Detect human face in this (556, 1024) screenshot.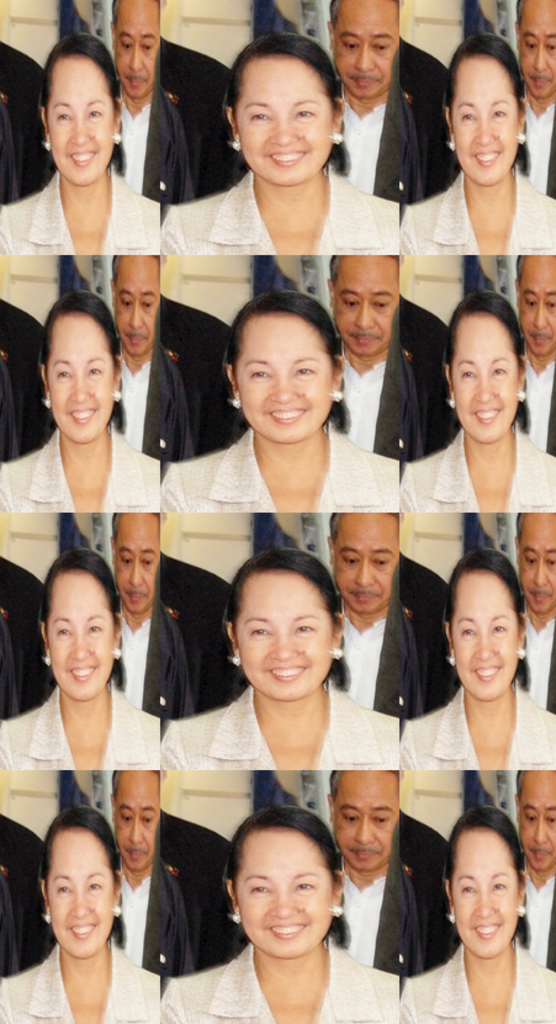
Detection: (left=333, top=0, right=401, bottom=99).
